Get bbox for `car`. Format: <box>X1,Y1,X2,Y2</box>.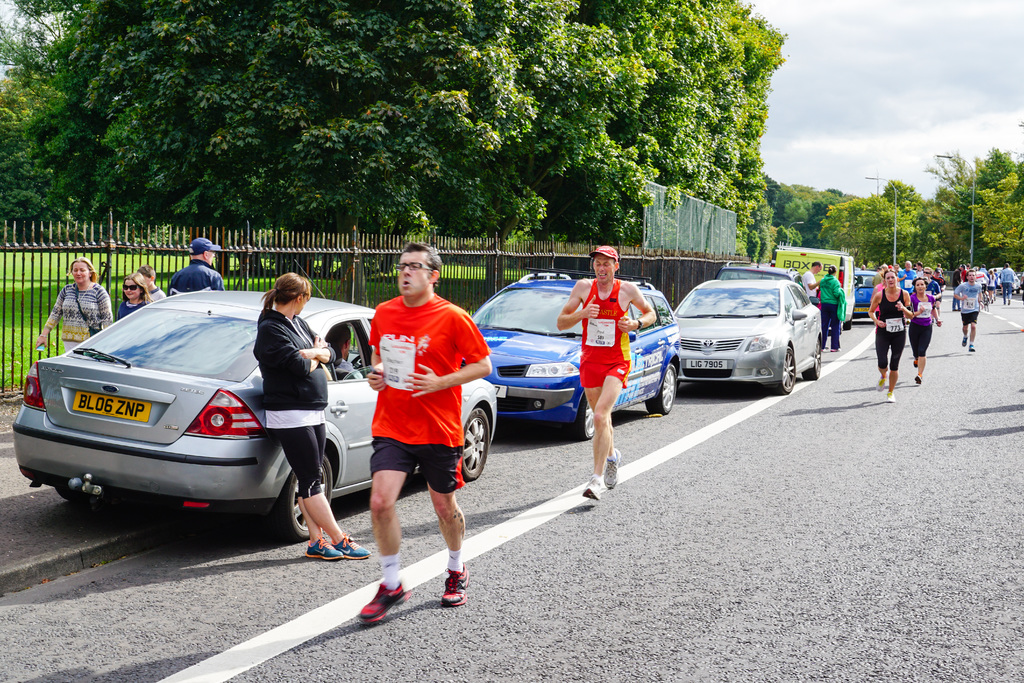
<box>17,286,496,542</box>.
